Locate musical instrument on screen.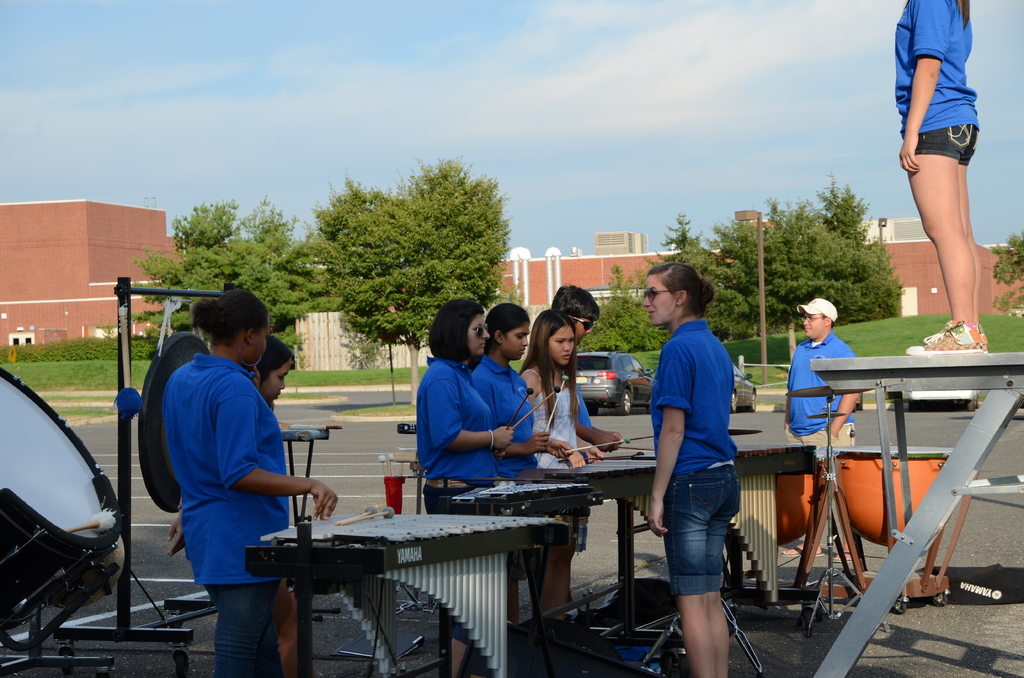
On screen at 817,444,961,615.
